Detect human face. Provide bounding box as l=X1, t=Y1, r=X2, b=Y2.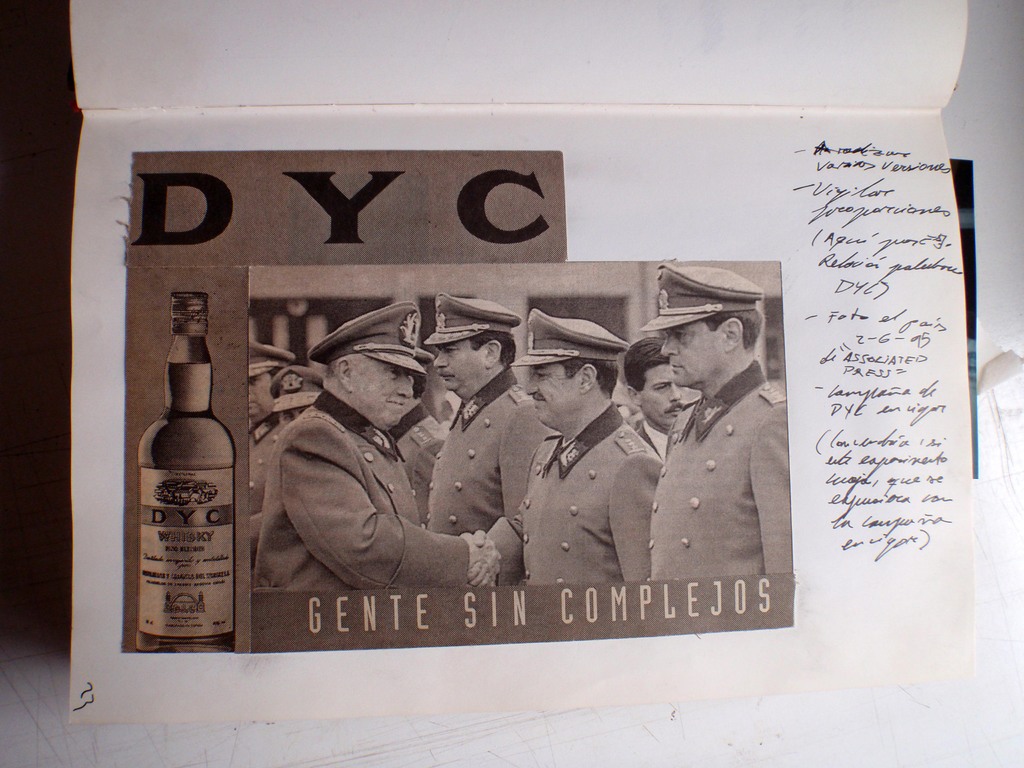
l=644, t=365, r=691, b=425.
